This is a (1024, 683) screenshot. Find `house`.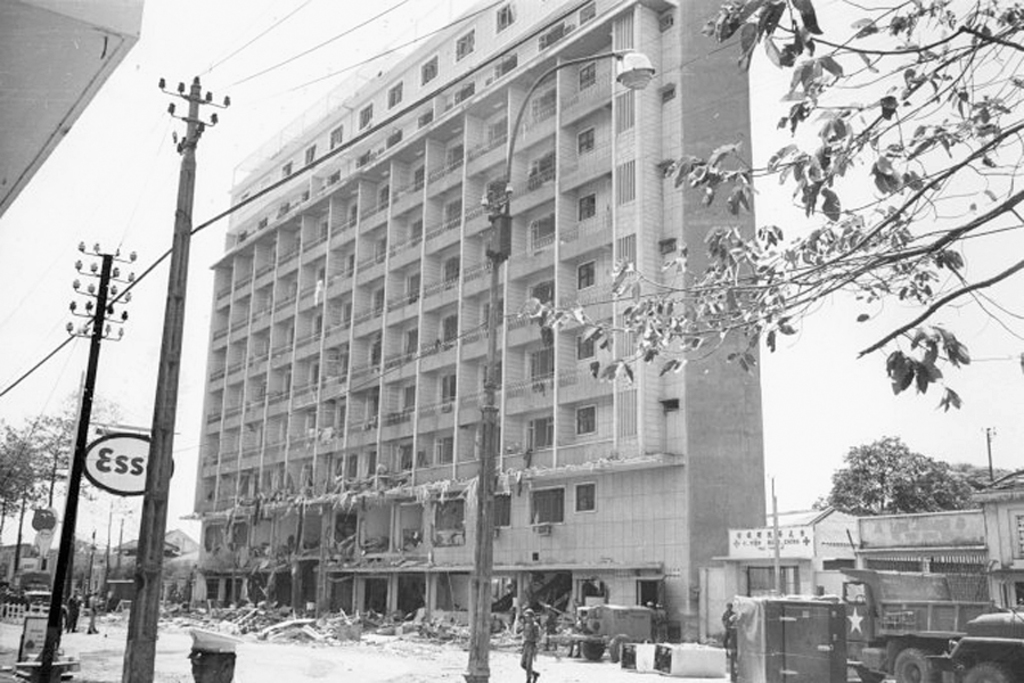
Bounding box: (x1=704, y1=488, x2=873, y2=655).
